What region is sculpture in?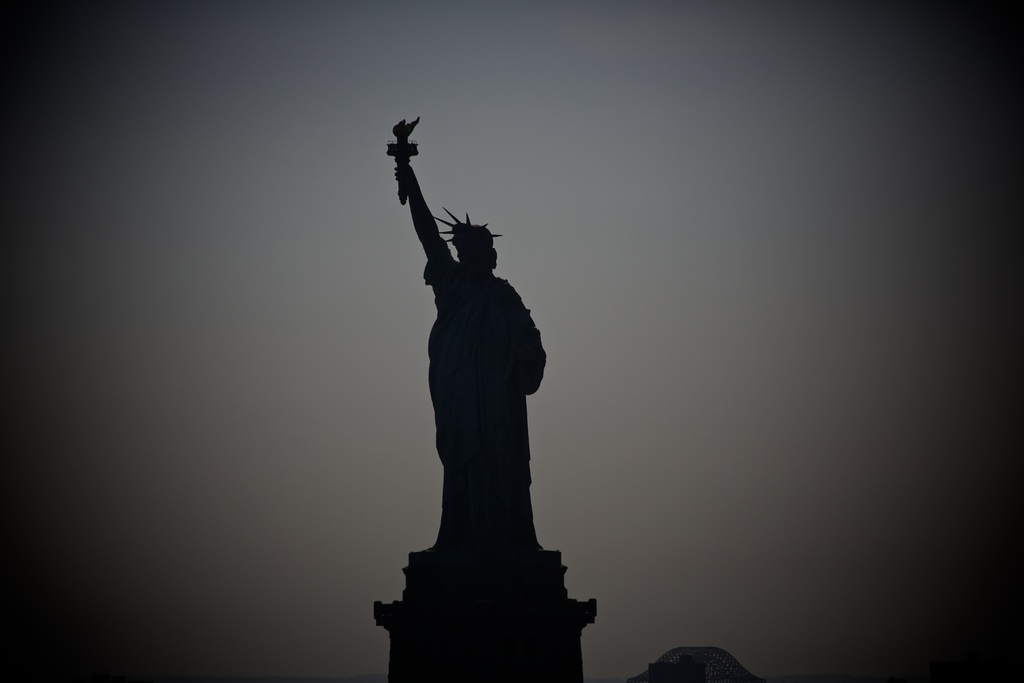
{"x1": 378, "y1": 118, "x2": 586, "y2": 641}.
